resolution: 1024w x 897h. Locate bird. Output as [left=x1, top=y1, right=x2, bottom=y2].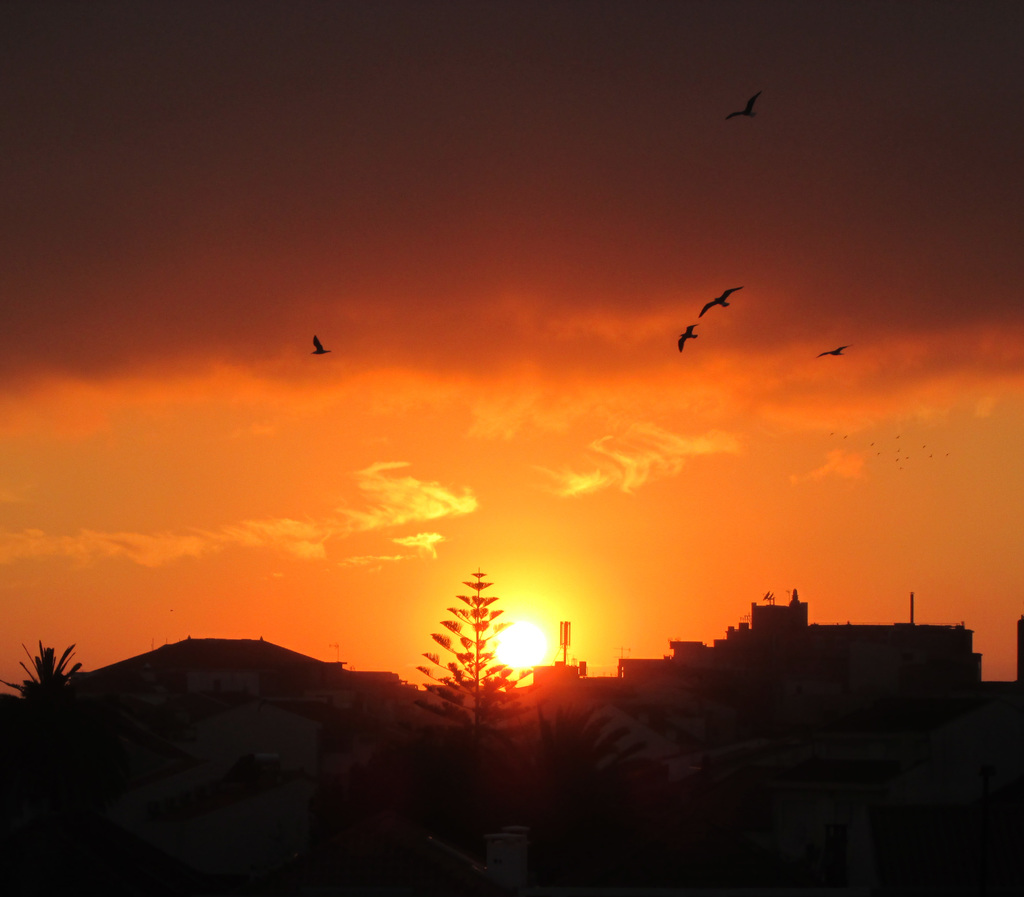
[left=673, top=321, right=706, bottom=356].
